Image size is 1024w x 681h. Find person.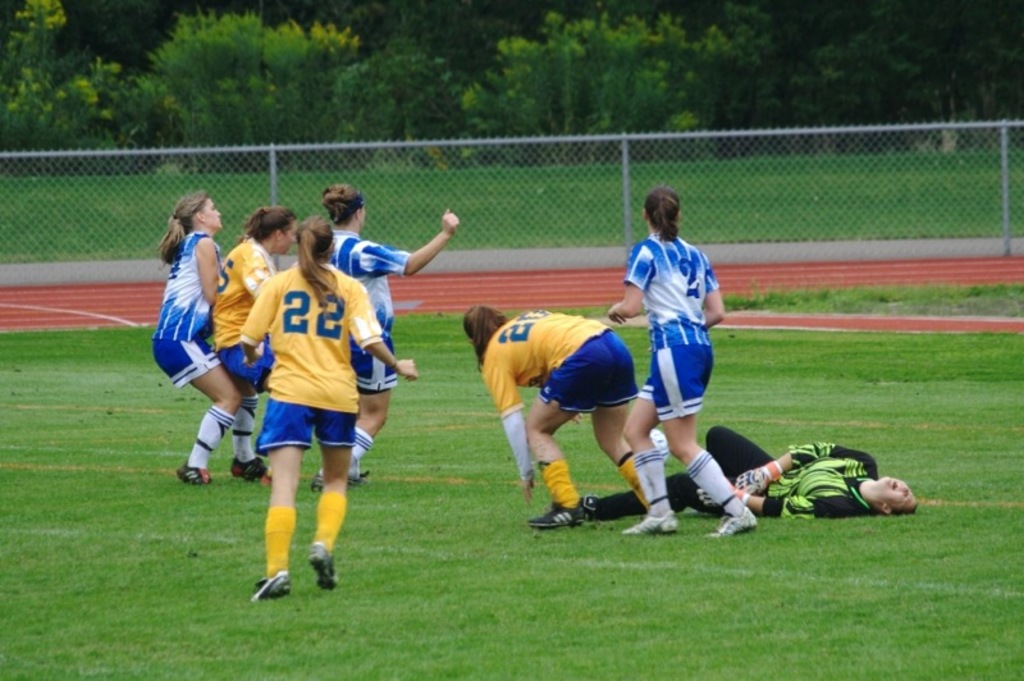
bbox(567, 422, 914, 512).
